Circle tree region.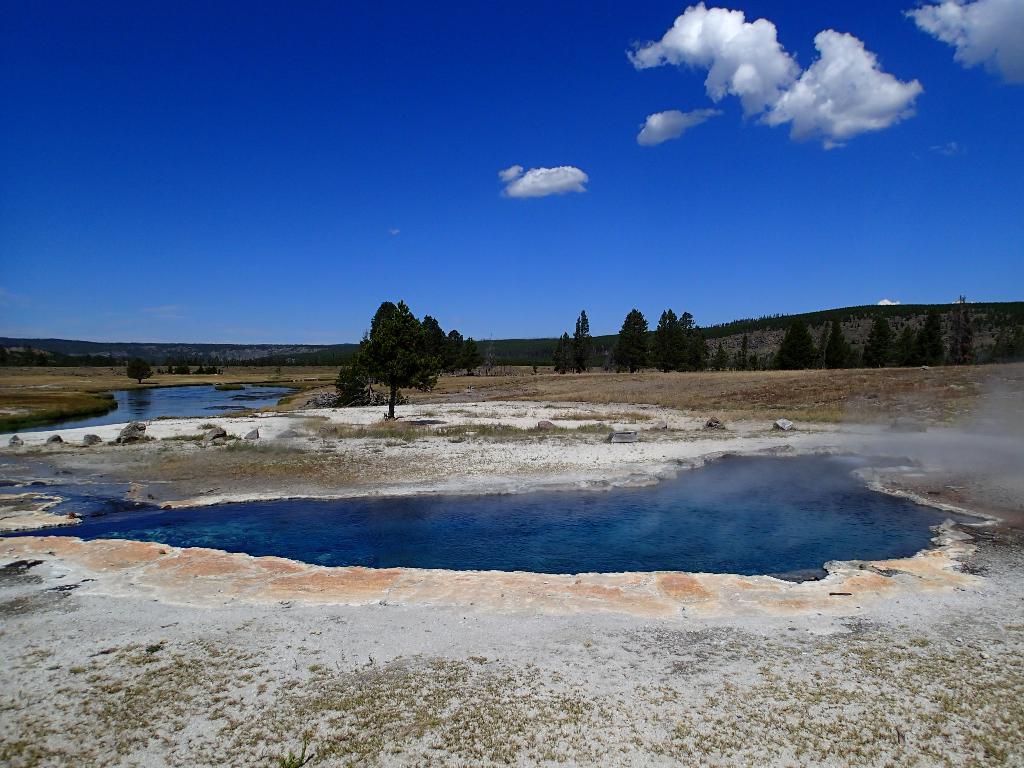
Region: 823, 318, 858, 367.
